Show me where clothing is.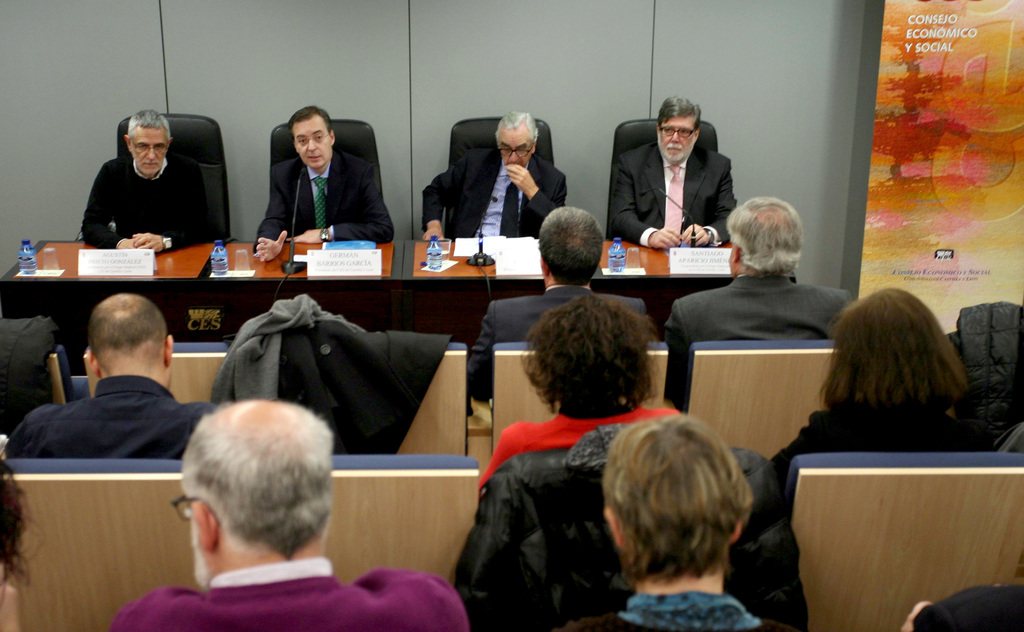
clothing is at 109,558,468,631.
